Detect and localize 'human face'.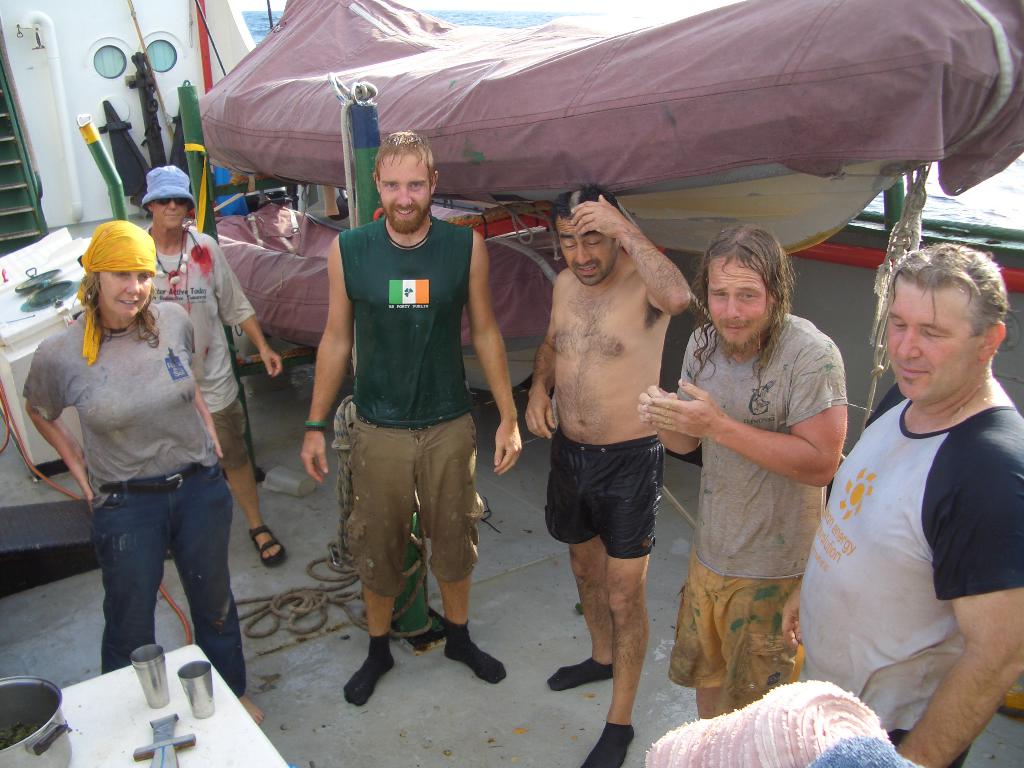
Localized at 150 195 189 229.
